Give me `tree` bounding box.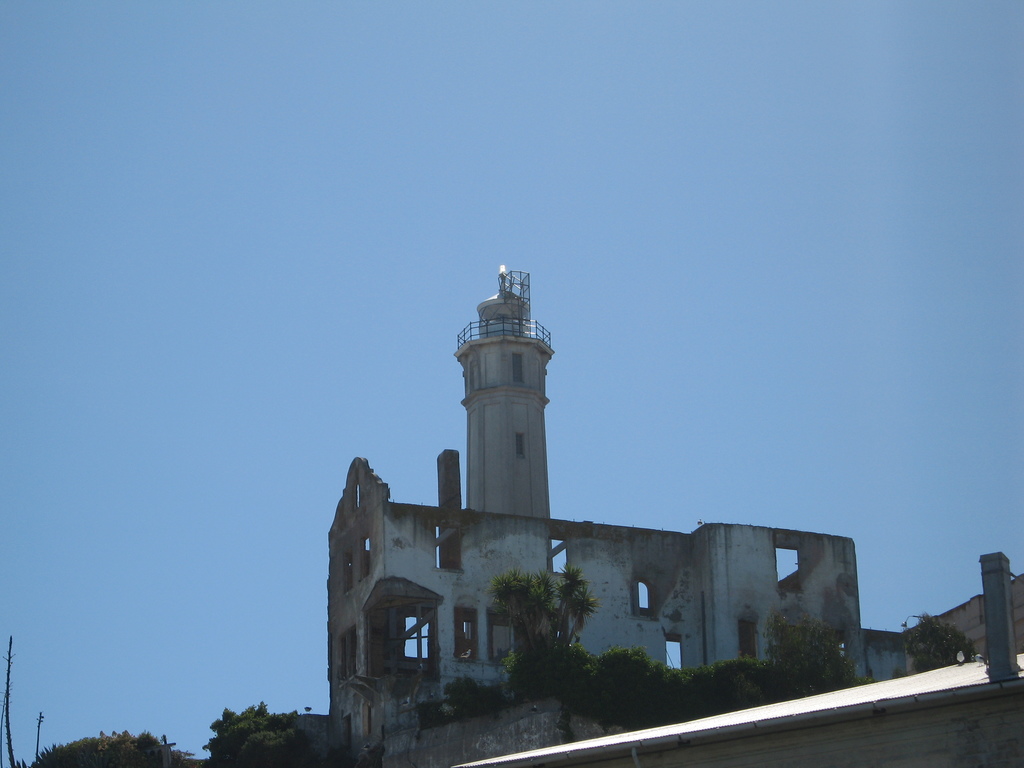
left=895, top=604, right=979, bottom=671.
